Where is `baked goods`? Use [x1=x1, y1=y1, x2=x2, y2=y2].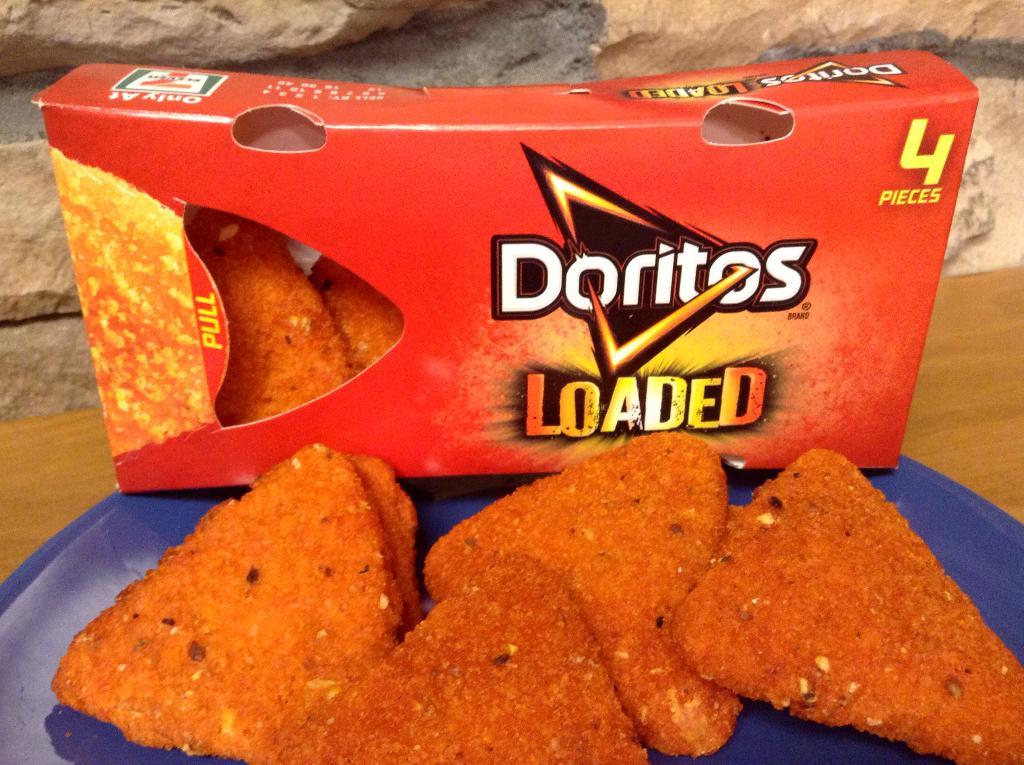
[x1=418, y1=433, x2=737, y2=762].
